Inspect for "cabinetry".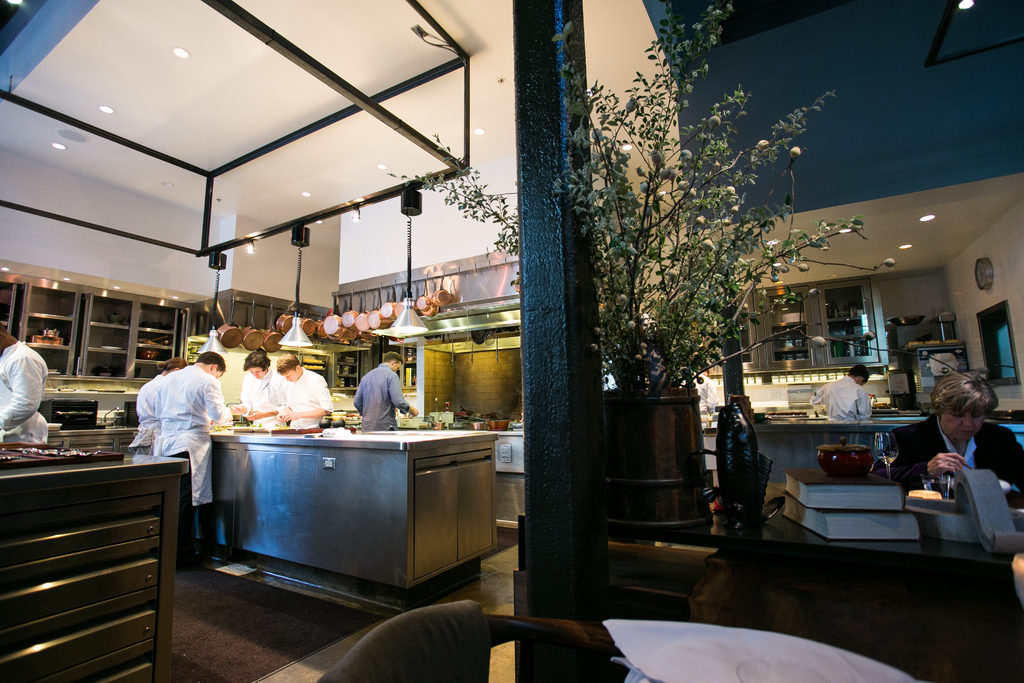
Inspection: 0 279 17 334.
